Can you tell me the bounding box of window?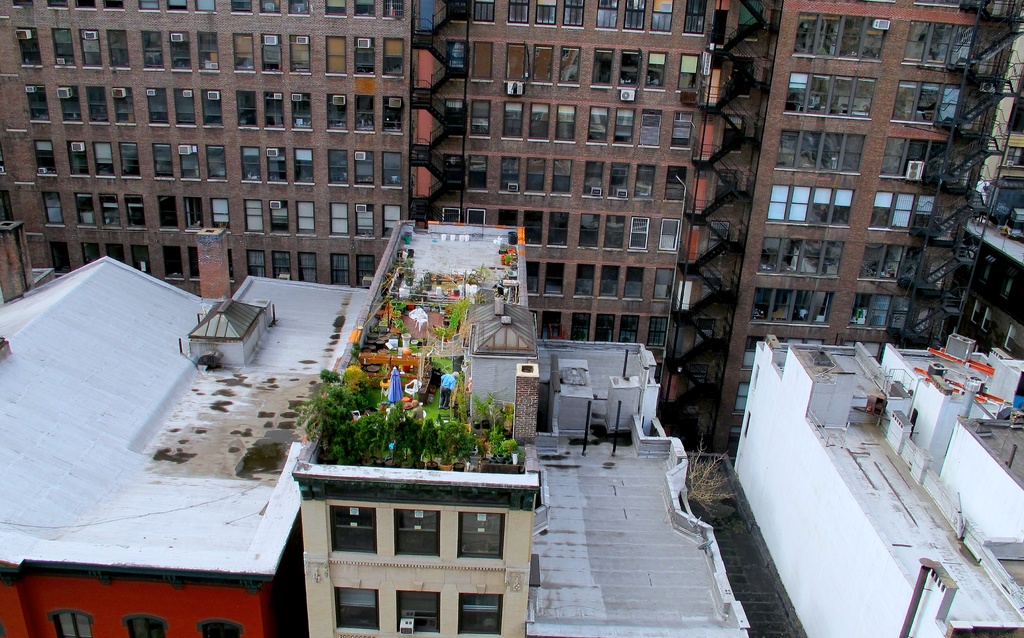
pyautogui.locateOnScreen(321, 0, 346, 17).
